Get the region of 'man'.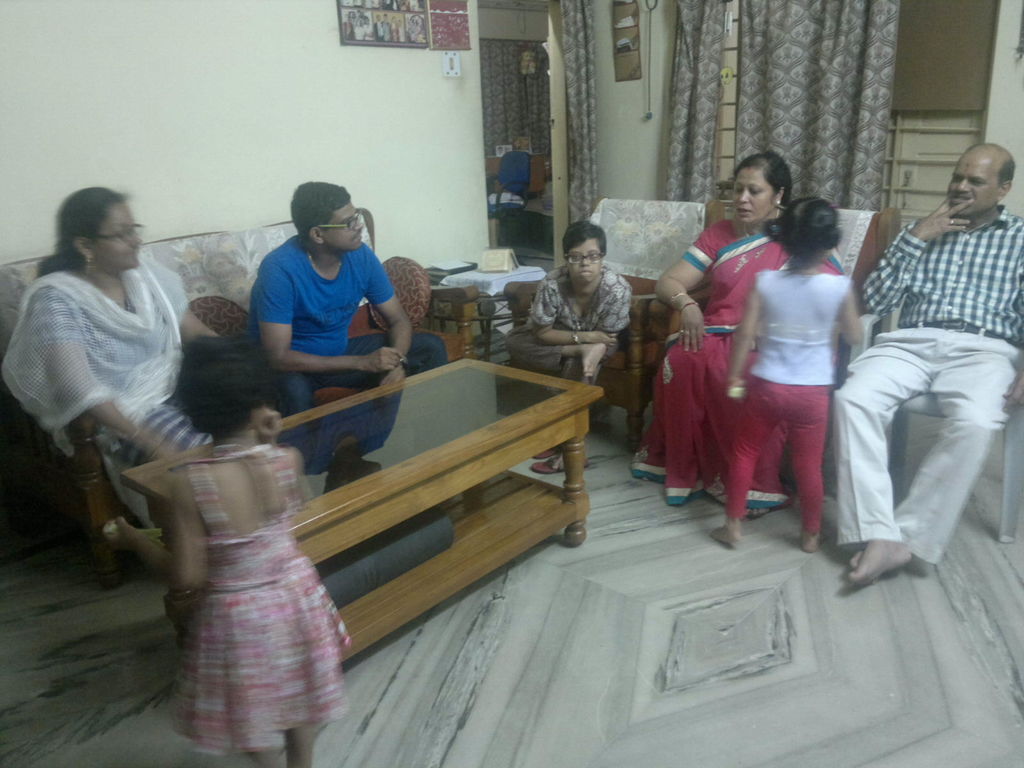
rect(826, 131, 1023, 596).
